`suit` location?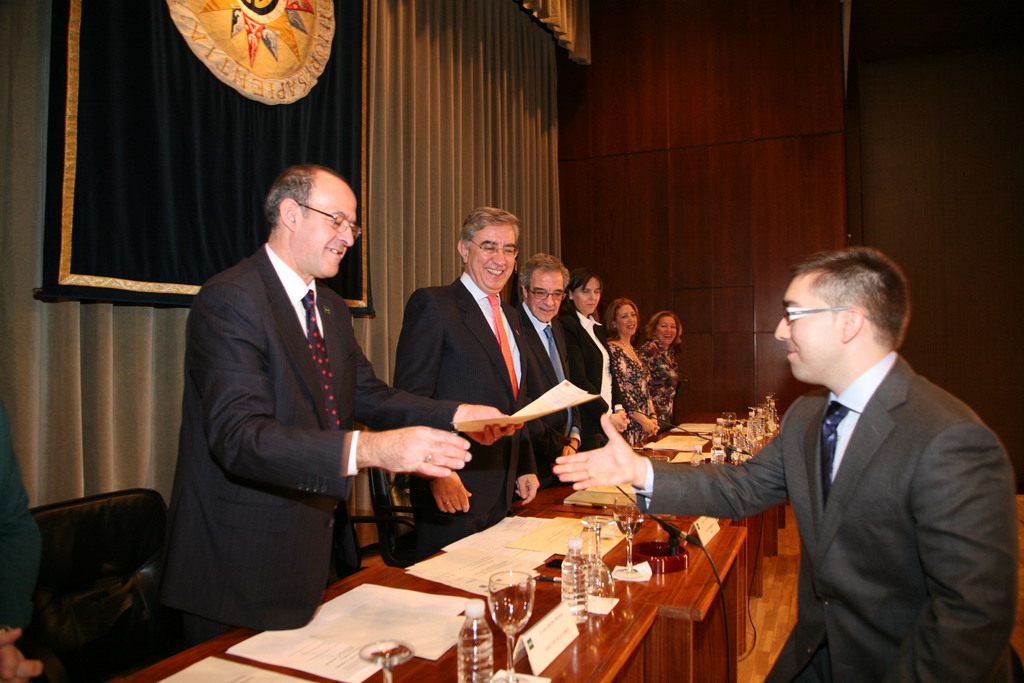
rect(557, 307, 624, 451)
